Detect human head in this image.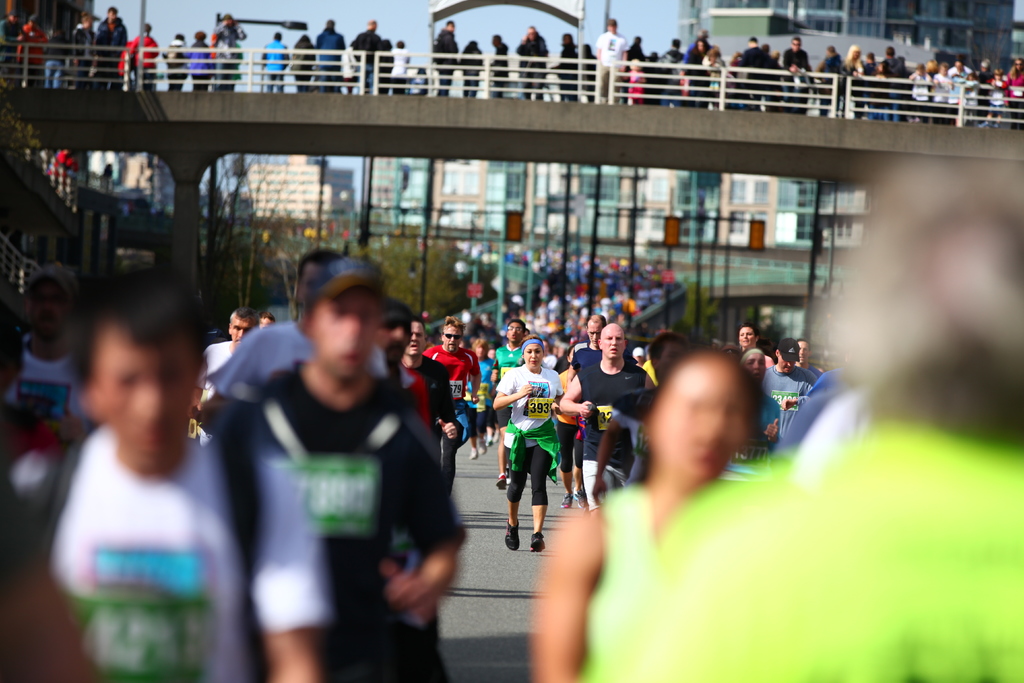
Detection: bbox=(651, 49, 656, 60).
